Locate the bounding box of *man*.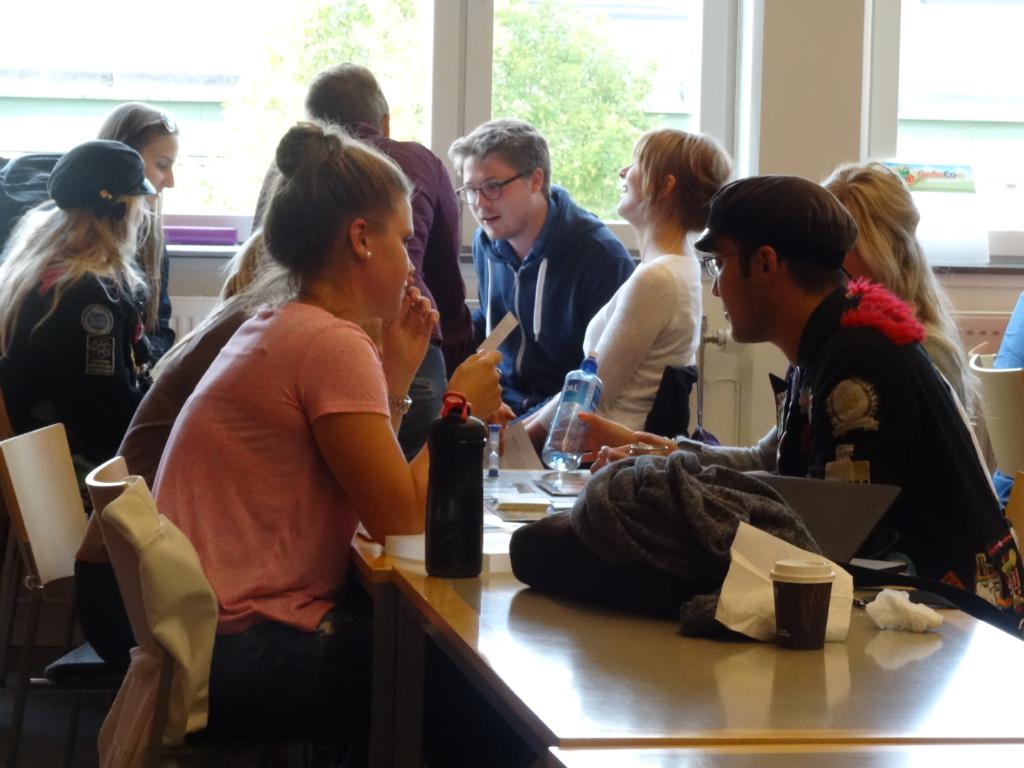
Bounding box: locate(463, 113, 632, 466).
